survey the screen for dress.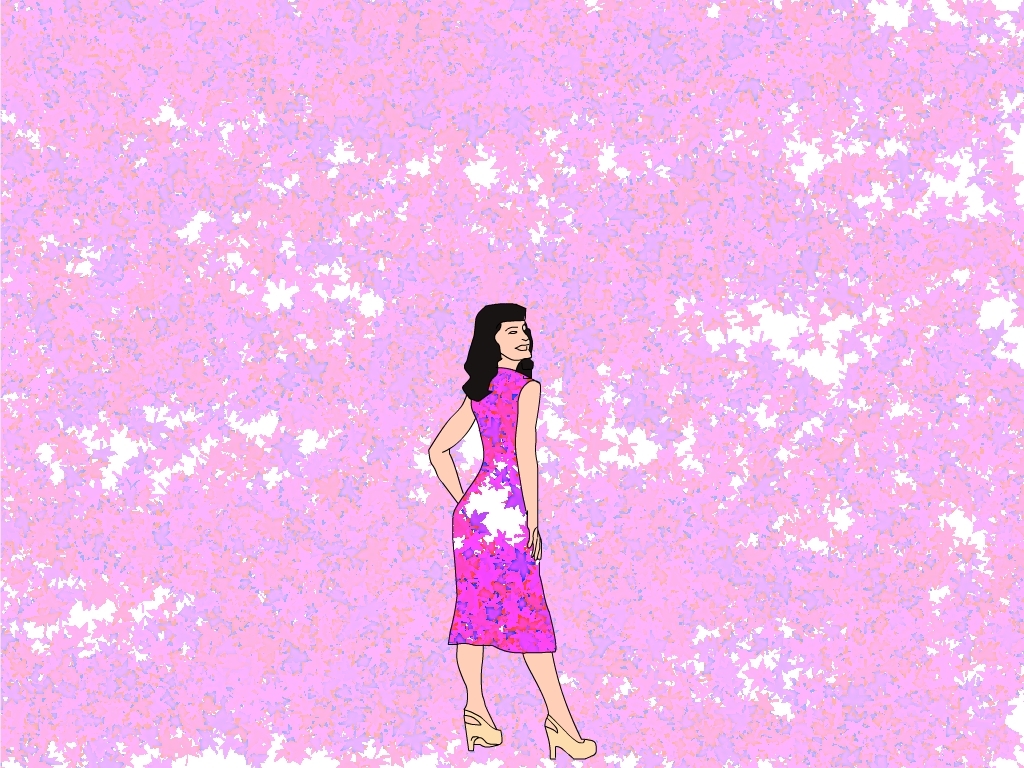
Survey found: (438,351,564,673).
